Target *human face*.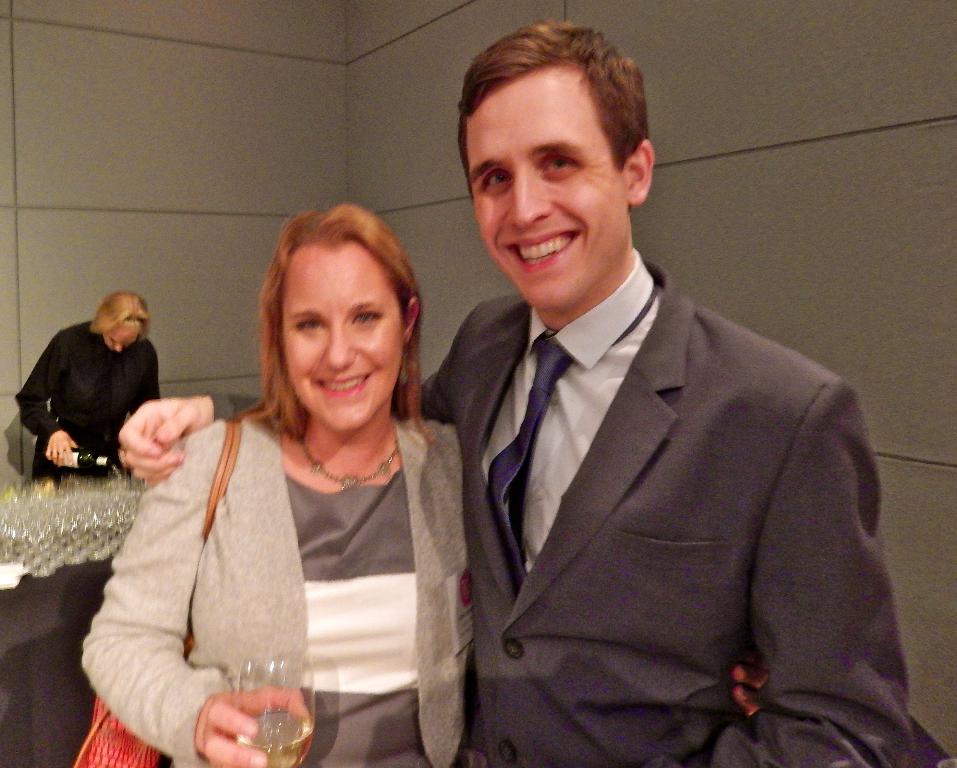
Target region: (left=282, top=241, right=403, bottom=427).
